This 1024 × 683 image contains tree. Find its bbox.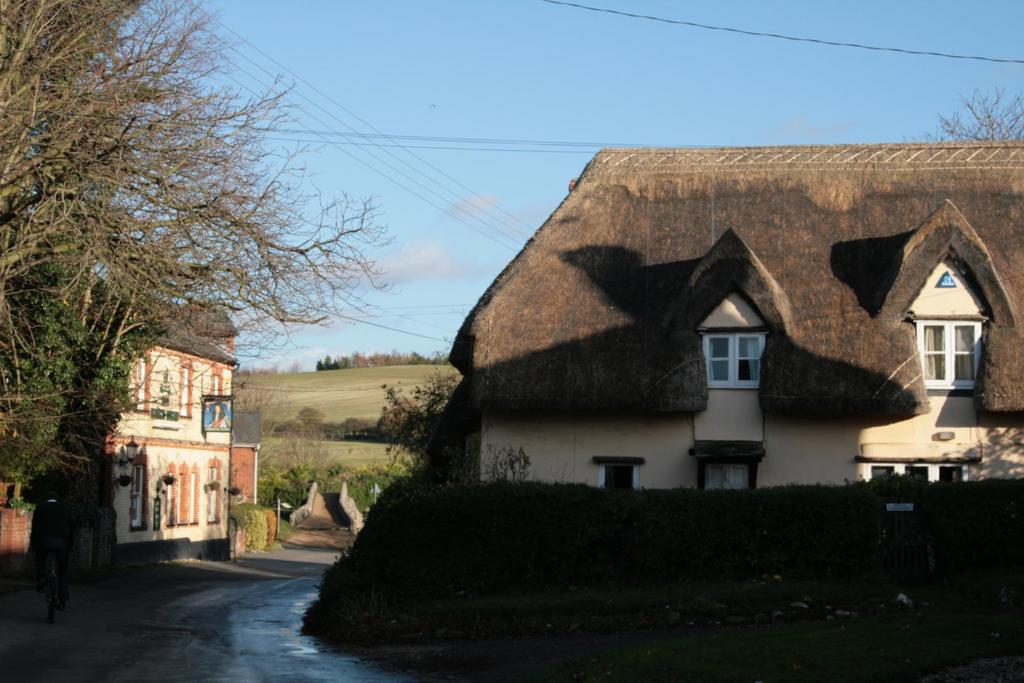
<region>10, 36, 238, 527</region>.
